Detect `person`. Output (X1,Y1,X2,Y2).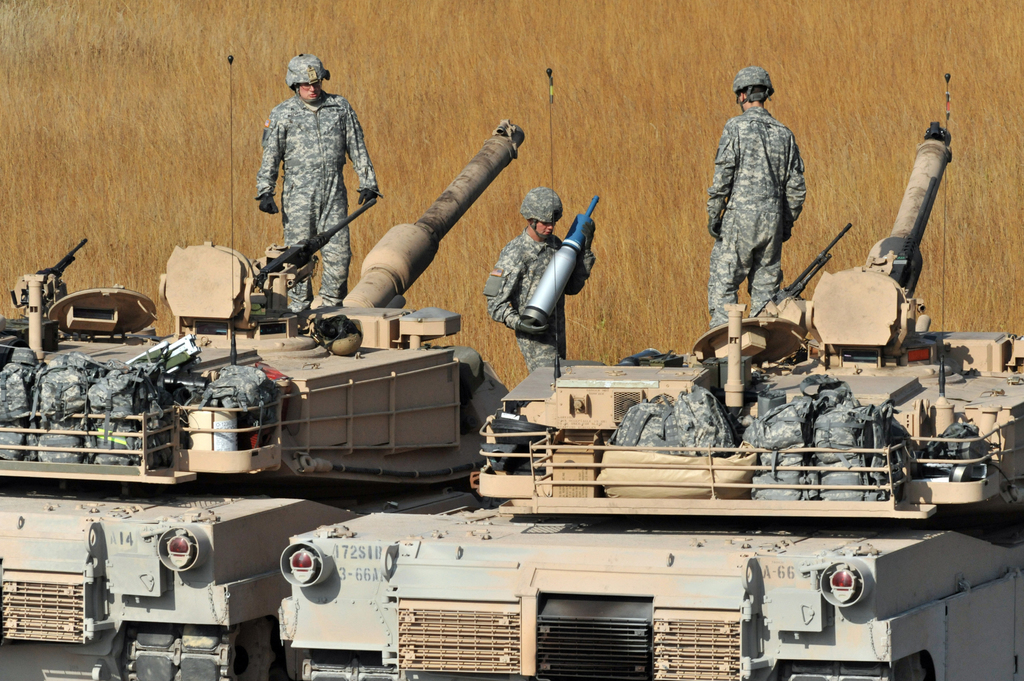
(242,38,378,339).
